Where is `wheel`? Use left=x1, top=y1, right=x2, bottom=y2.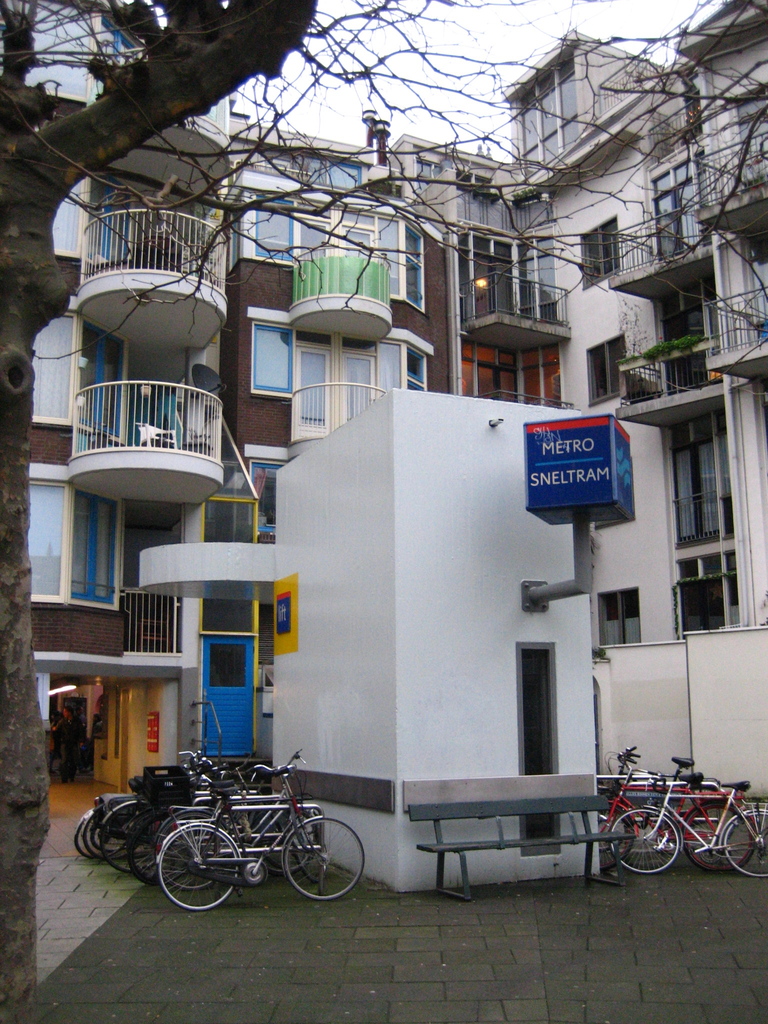
left=276, top=822, right=352, bottom=900.
